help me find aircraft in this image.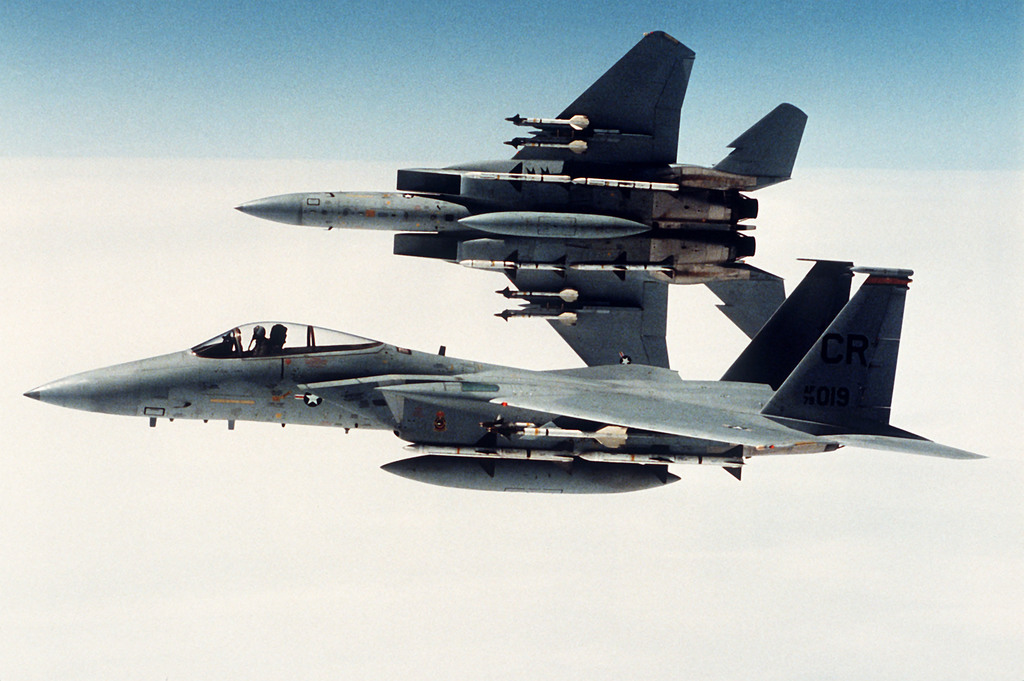
Found it: select_region(23, 254, 984, 495).
